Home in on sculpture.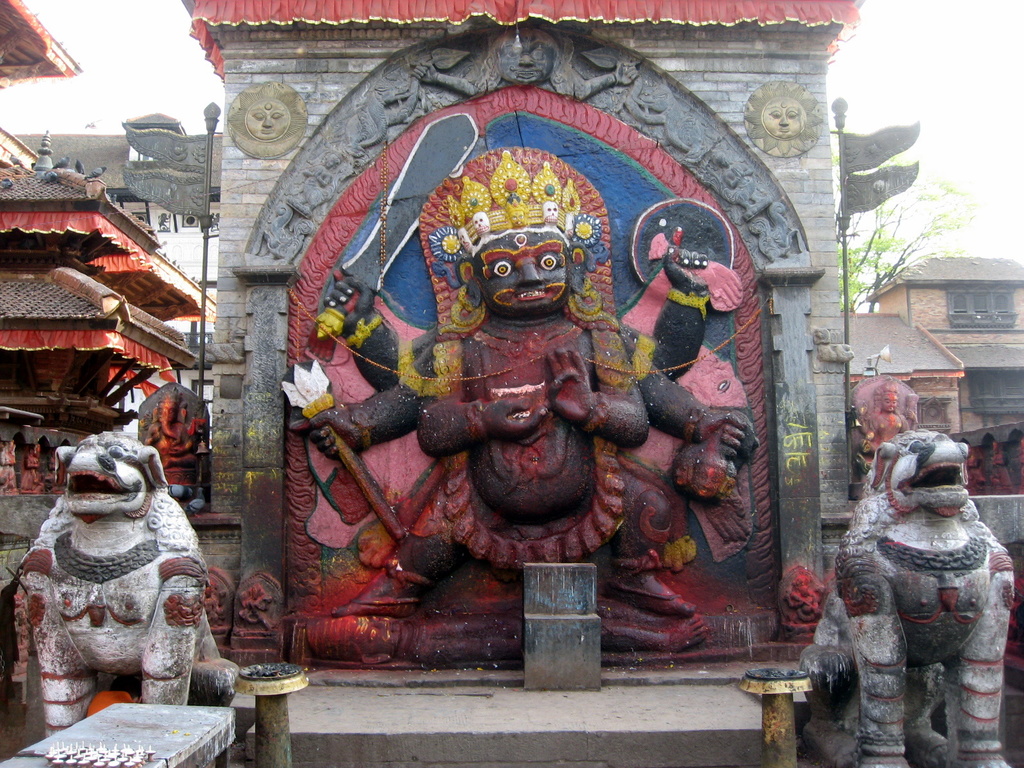
Homed in at [854,370,926,489].
